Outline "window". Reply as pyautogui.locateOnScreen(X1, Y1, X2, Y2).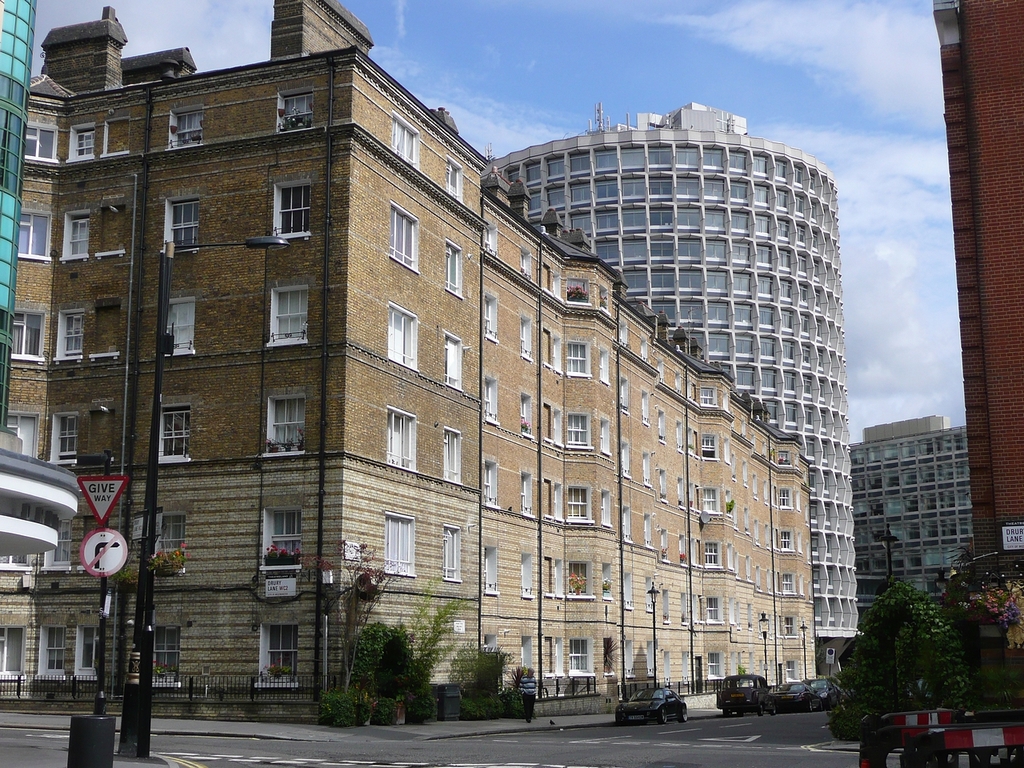
pyautogui.locateOnScreen(567, 564, 593, 596).
